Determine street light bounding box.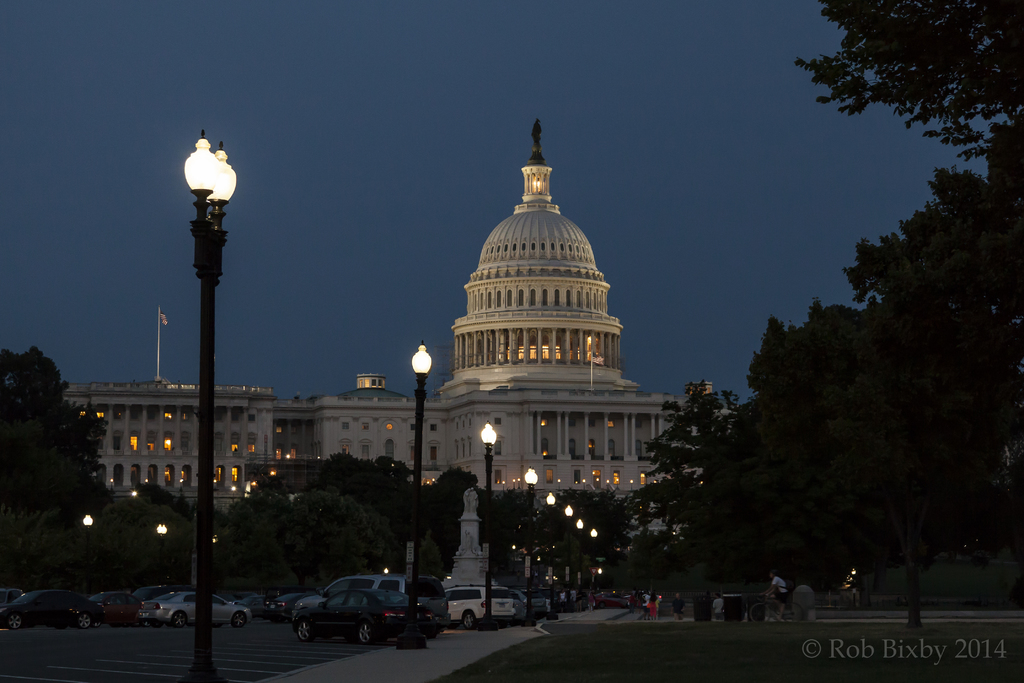
Determined: bbox=[522, 462, 540, 629].
